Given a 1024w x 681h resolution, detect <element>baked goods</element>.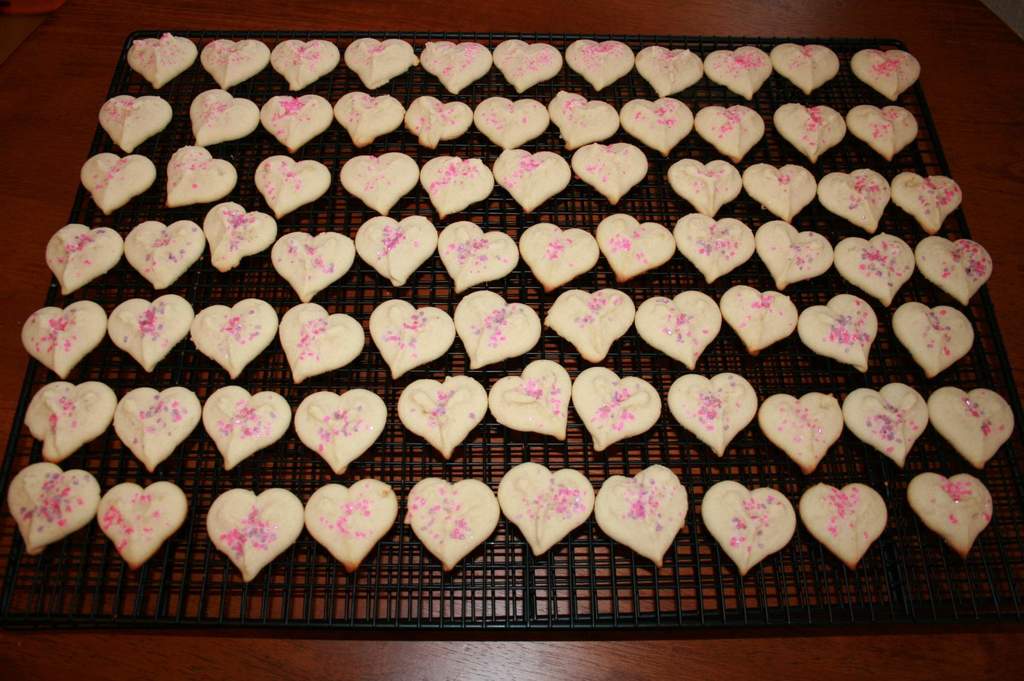
(305, 481, 402, 572).
